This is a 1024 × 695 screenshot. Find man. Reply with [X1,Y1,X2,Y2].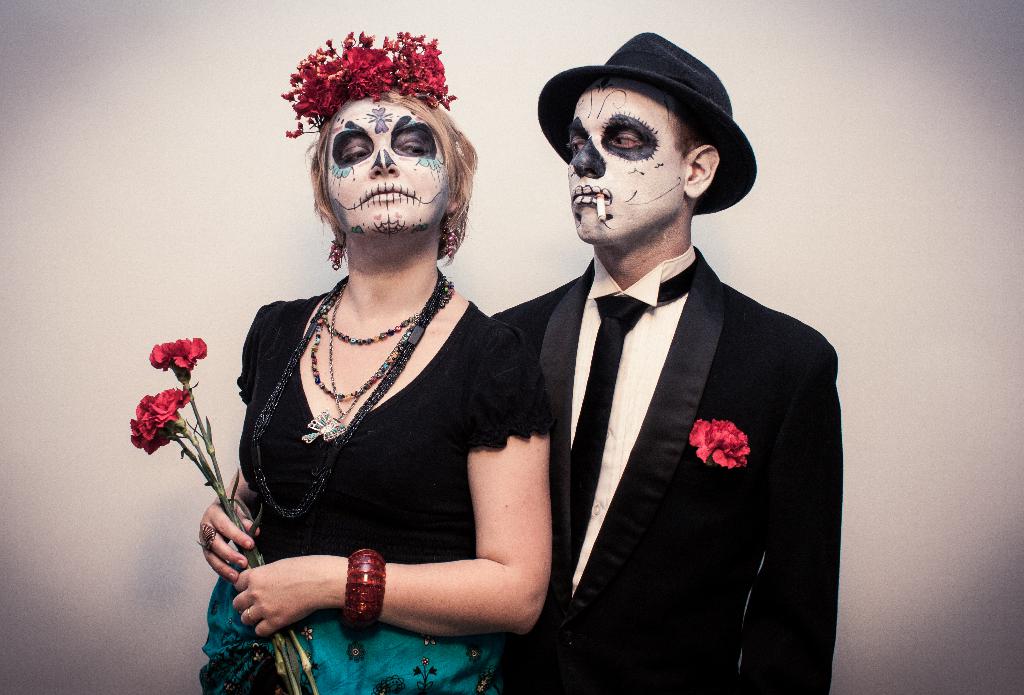
[467,11,839,694].
